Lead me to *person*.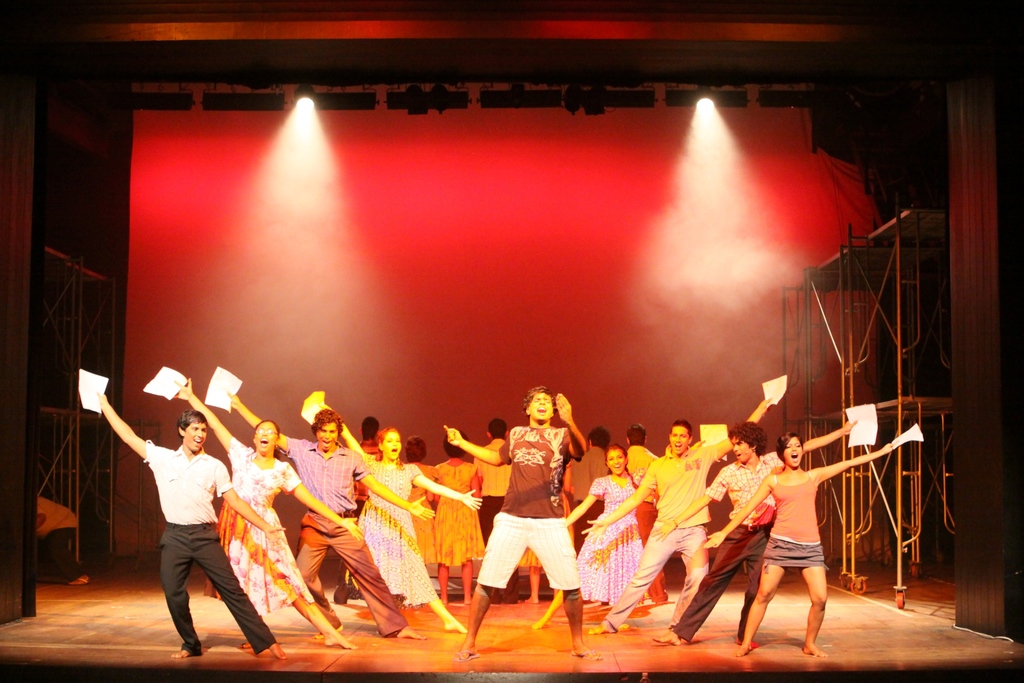
Lead to {"left": 431, "top": 431, "right": 476, "bottom": 606}.
